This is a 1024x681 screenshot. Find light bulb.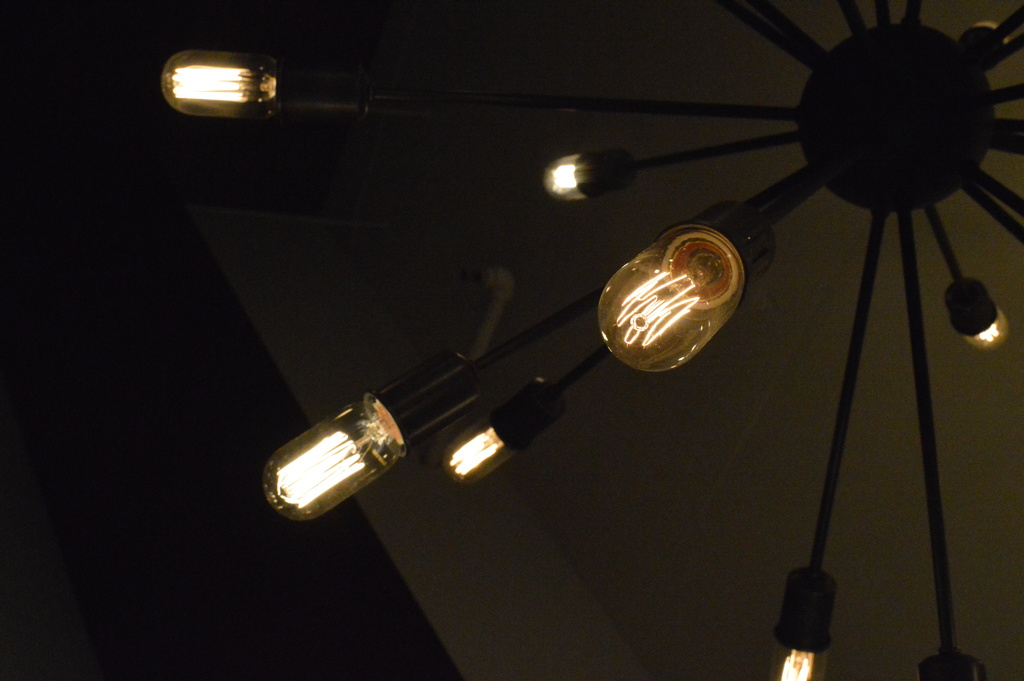
Bounding box: l=451, t=375, r=557, b=484.
